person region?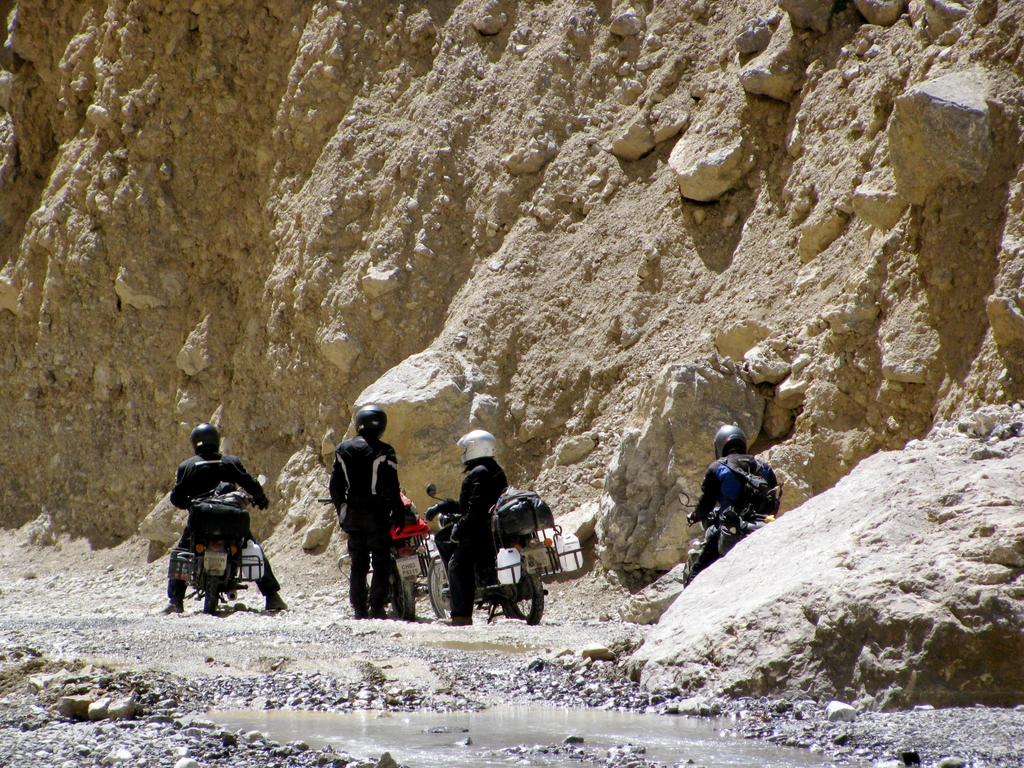
[x1=164, y1=428, x2=287, y2=614]
